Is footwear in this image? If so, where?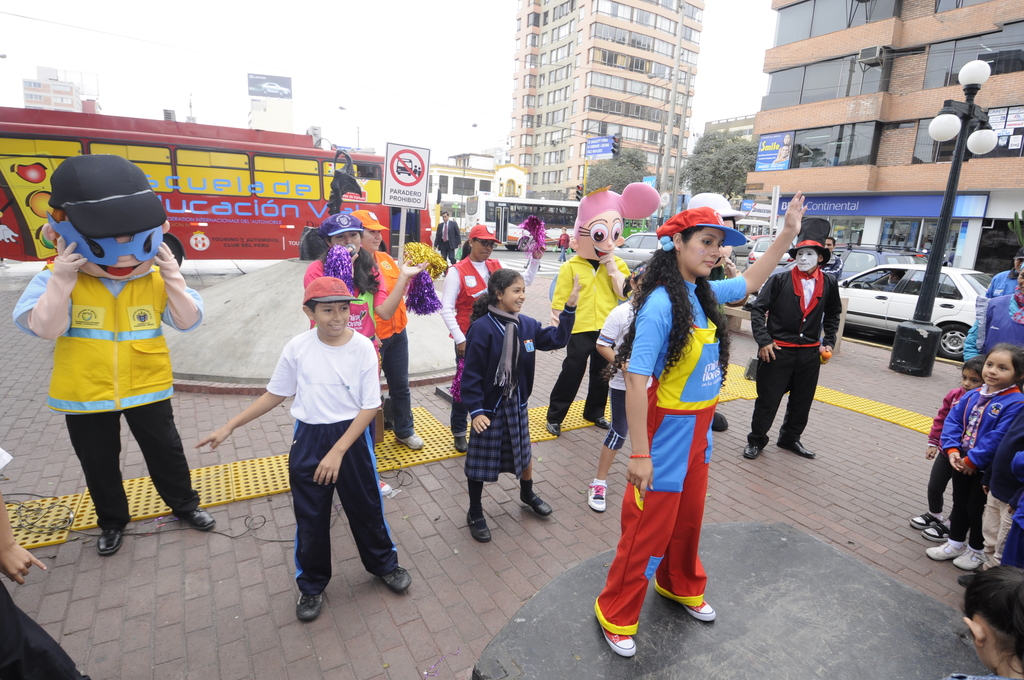
Yes, at locate(925, 539, 966, 564).
